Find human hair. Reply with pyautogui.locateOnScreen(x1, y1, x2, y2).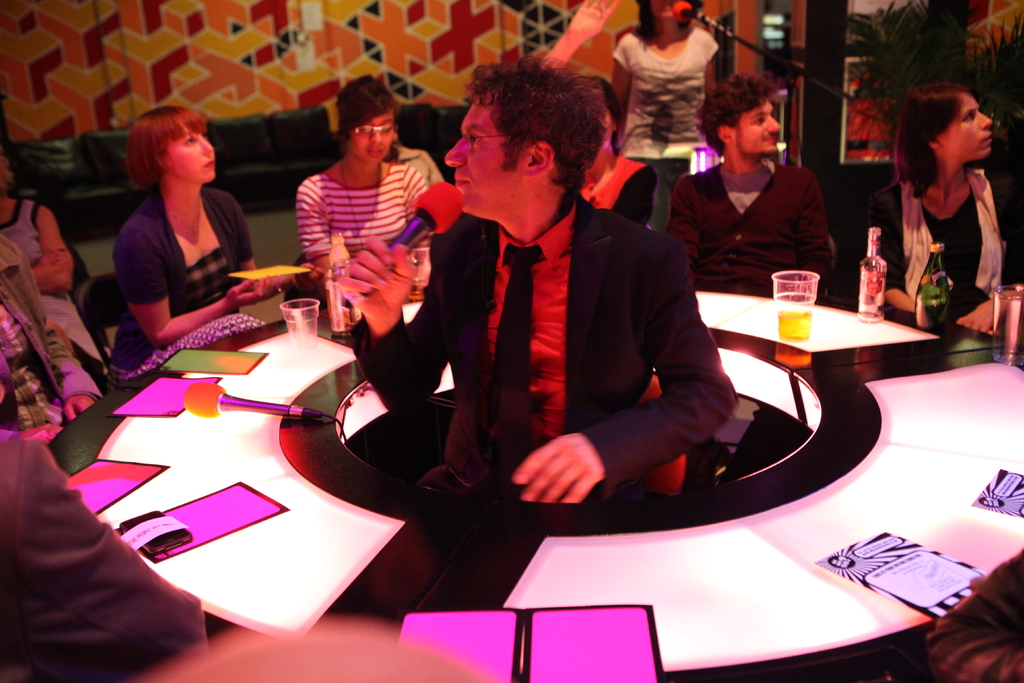
pyautogui.locateOnScreen(703, 69, 771, 156).
